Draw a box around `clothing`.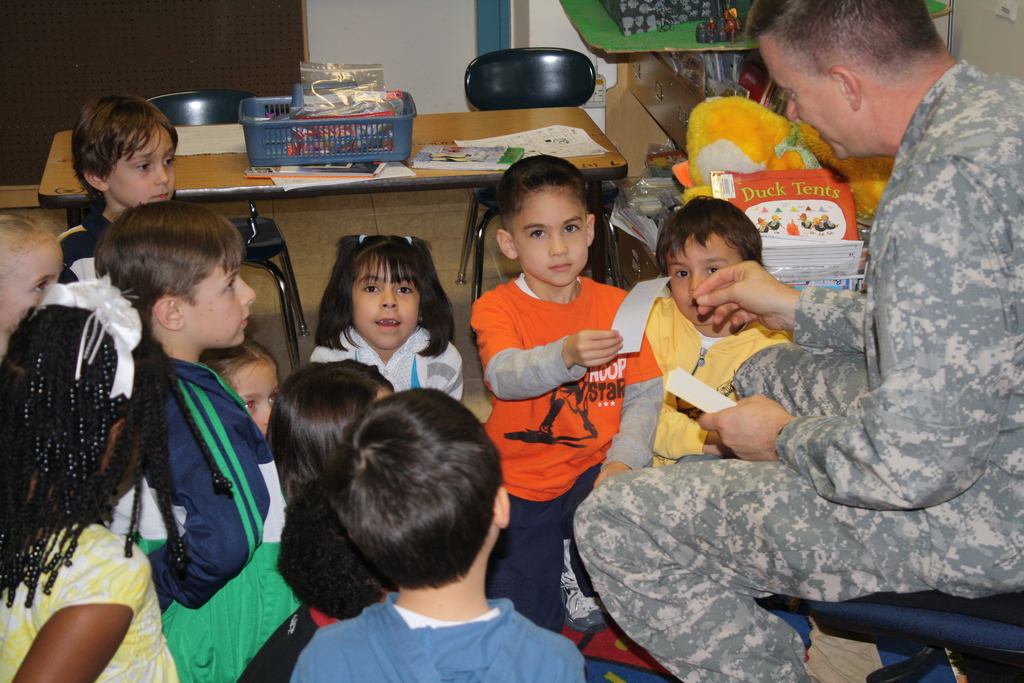
region(538, 55, 1023, 682).
